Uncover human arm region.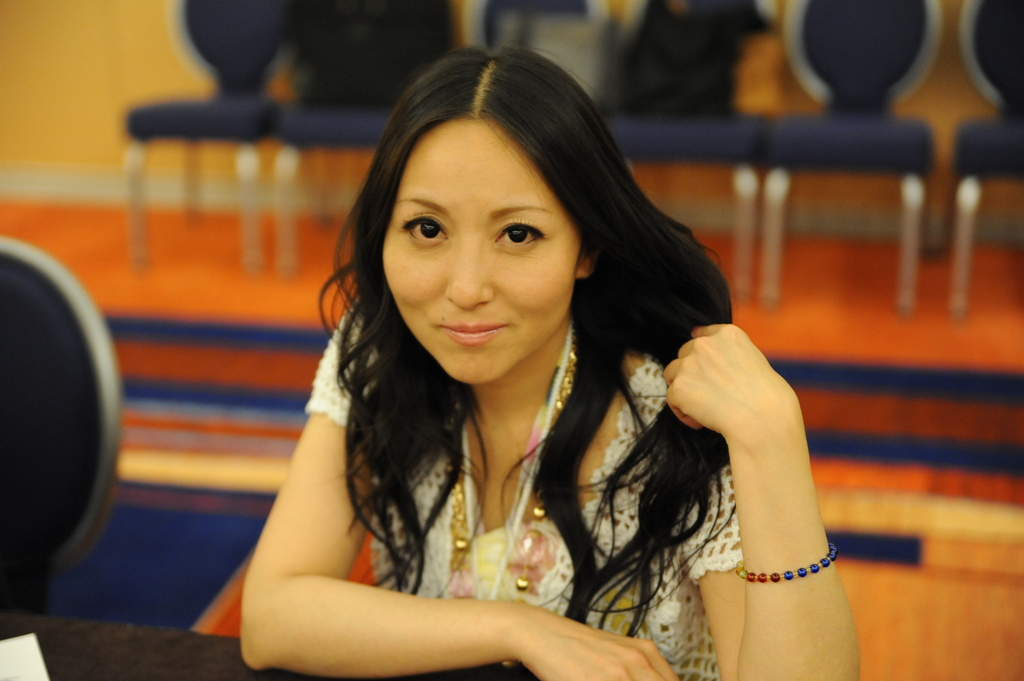
Uncovered: pyautogui.locateOnScreen(241, 305, 671, 680).
